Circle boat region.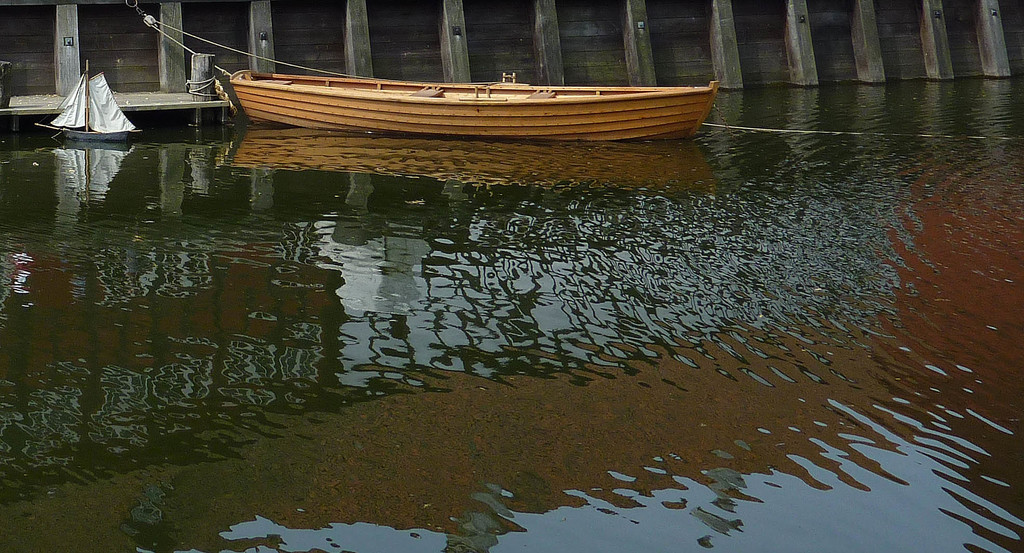
Region: l=36, t=53, r=138, b=140.
